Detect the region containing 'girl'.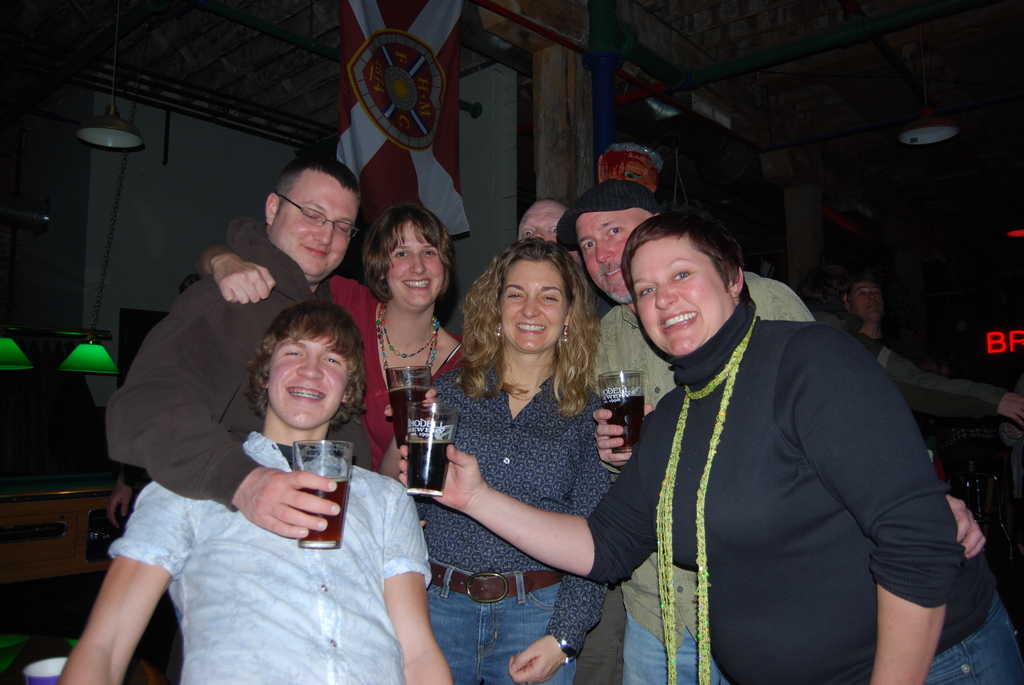
region(392, 243, 612, 684).
